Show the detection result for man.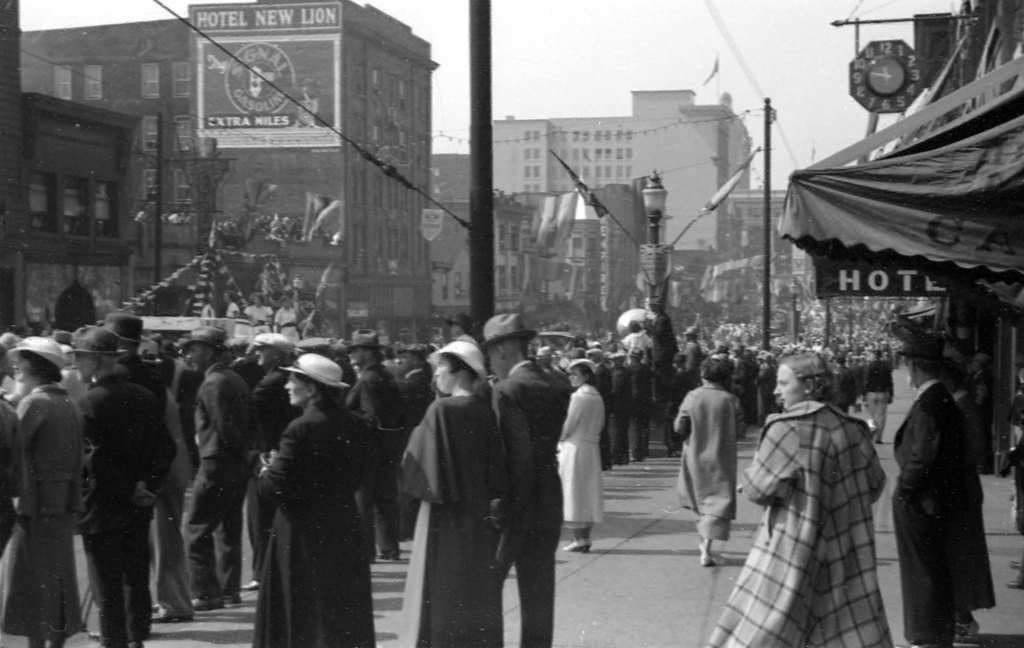
{"left": 853, "top": 338, "right": 906, "bottom": 437}.
